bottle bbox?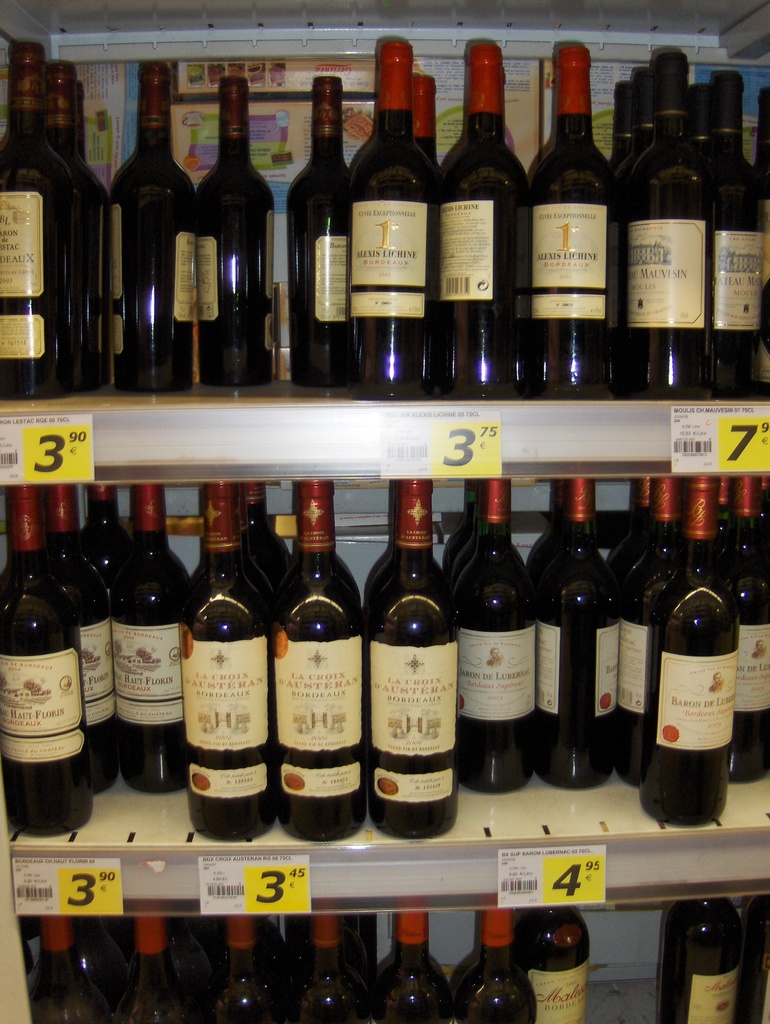
286/76/348/386
